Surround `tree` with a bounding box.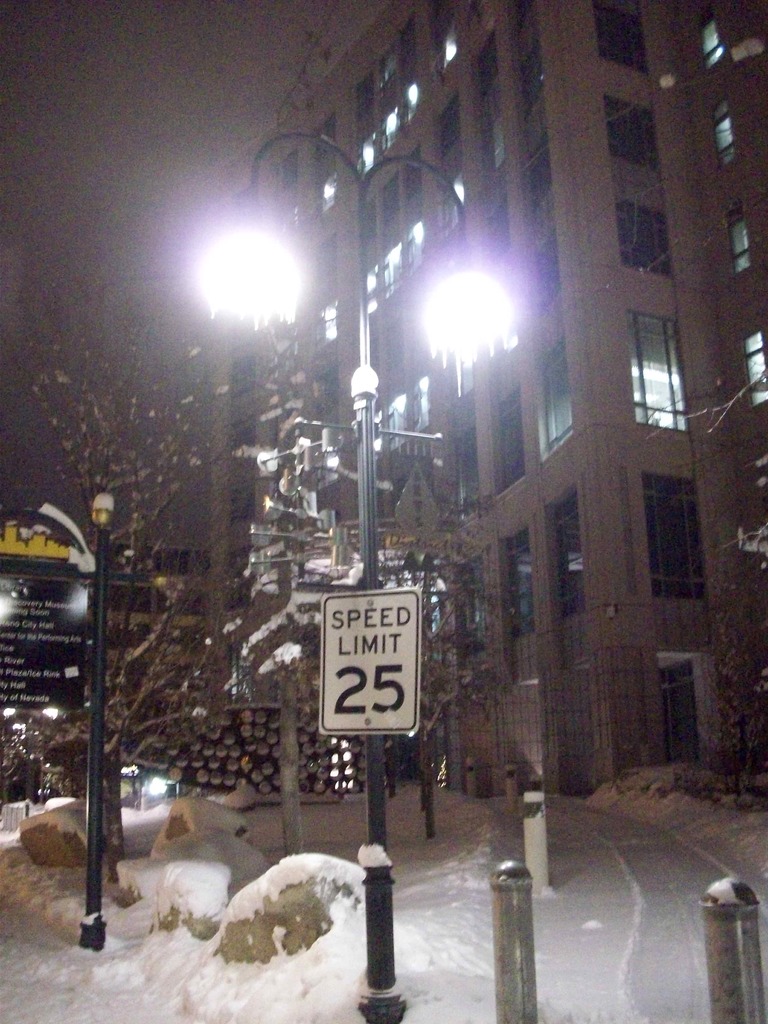
275 478 527 849.
